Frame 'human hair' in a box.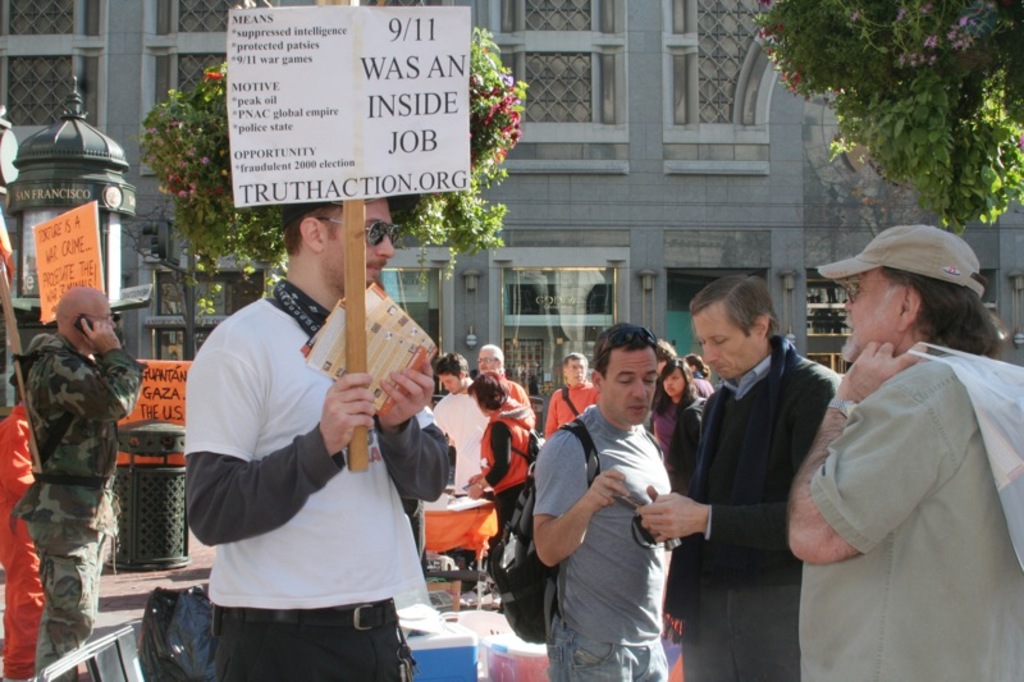
locate(480, 344, 506, 374).
